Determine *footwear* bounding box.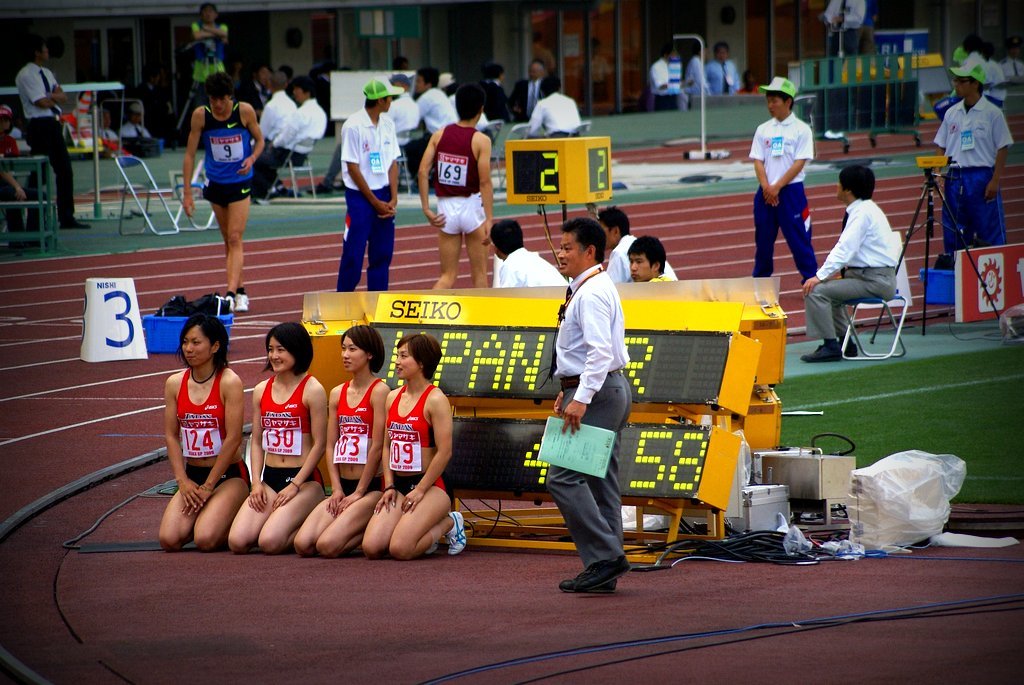
Determined: [left=60, top=217, right=90, bottom=229].
